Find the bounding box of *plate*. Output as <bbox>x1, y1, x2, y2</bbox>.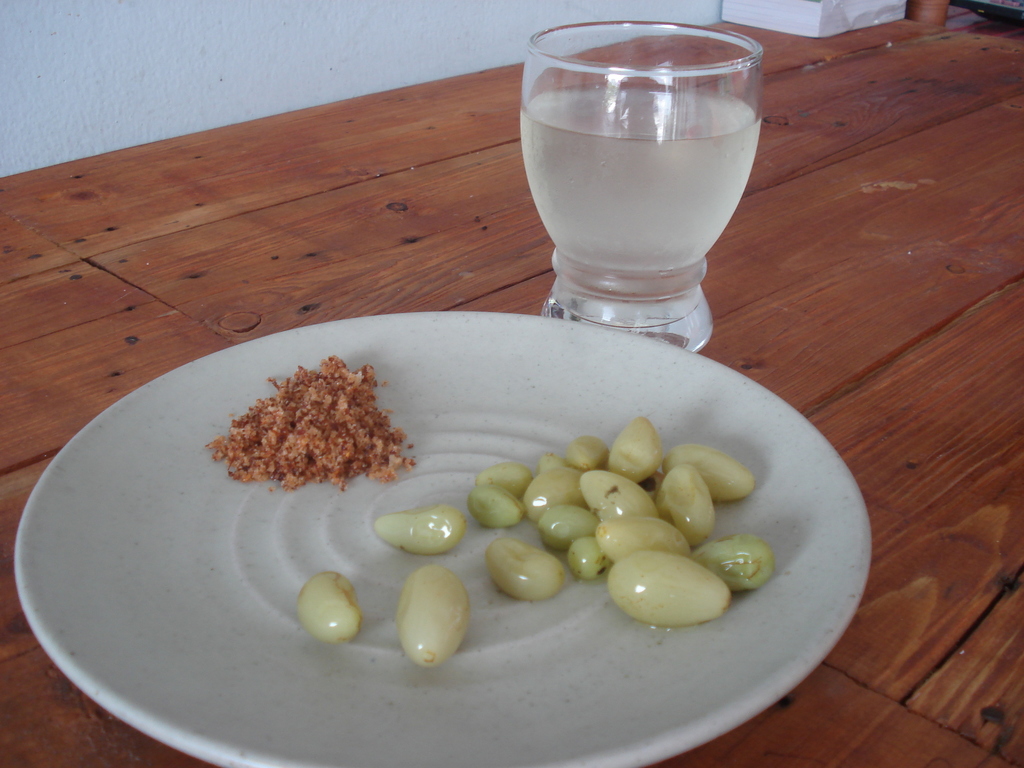
<bbox>10, 311, 872, 767</bbox>.
